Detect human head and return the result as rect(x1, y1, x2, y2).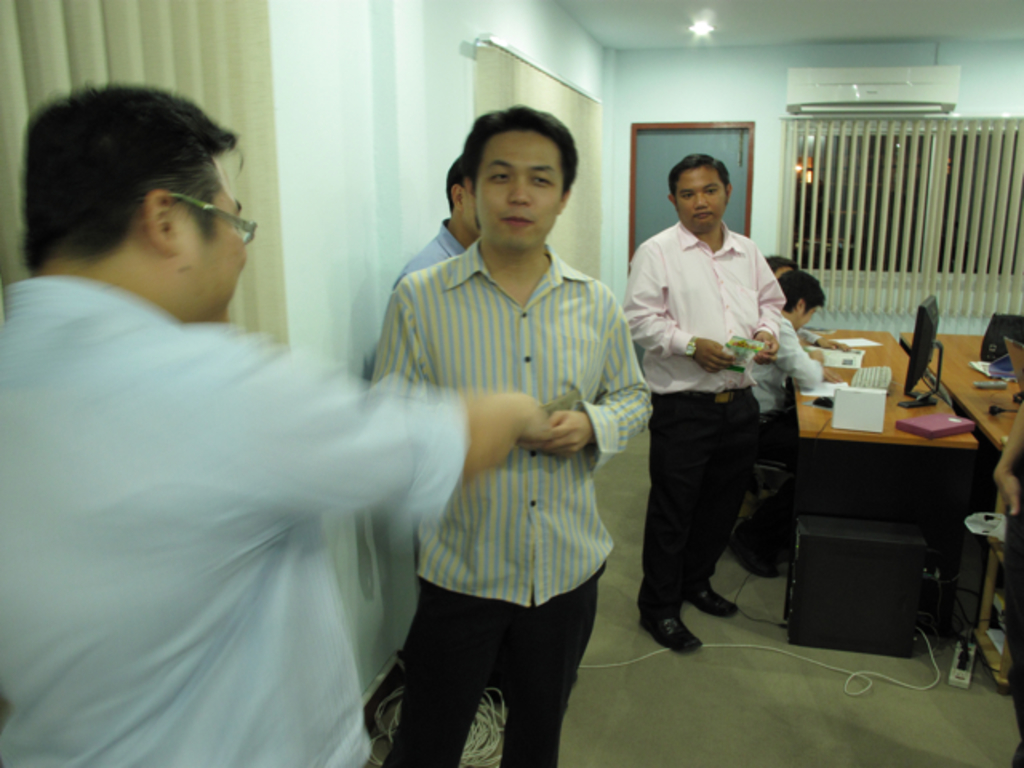
rect(765, 254, 787, 274).
